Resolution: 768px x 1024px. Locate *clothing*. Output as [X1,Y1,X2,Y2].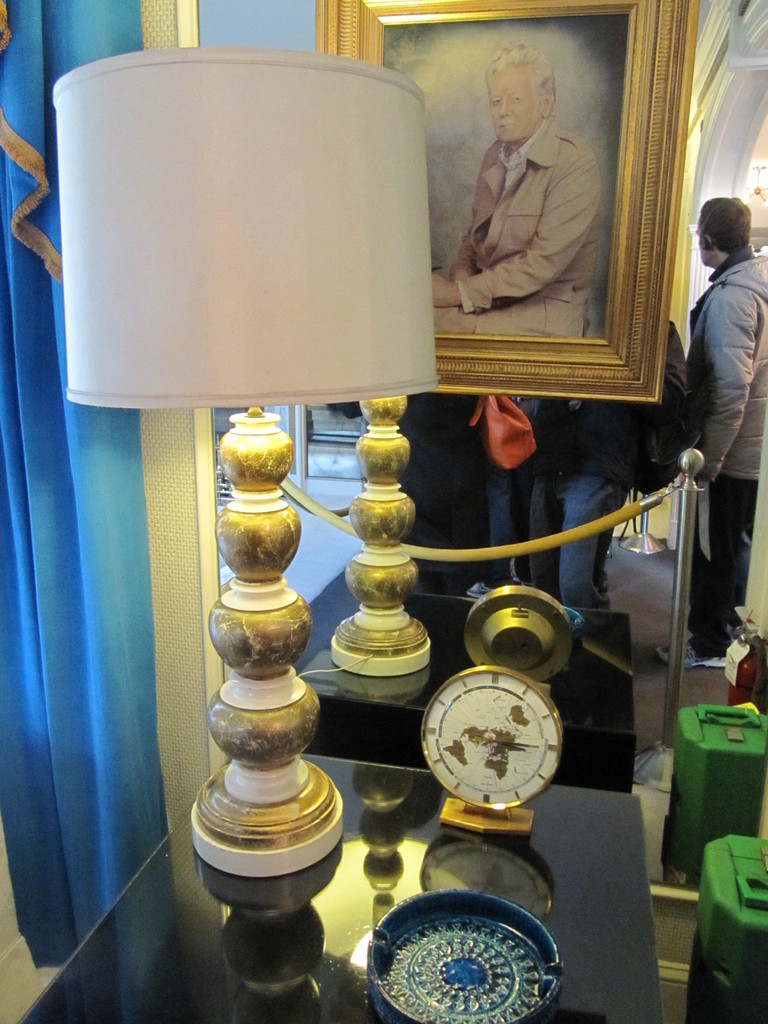
[445,400,508,582].
